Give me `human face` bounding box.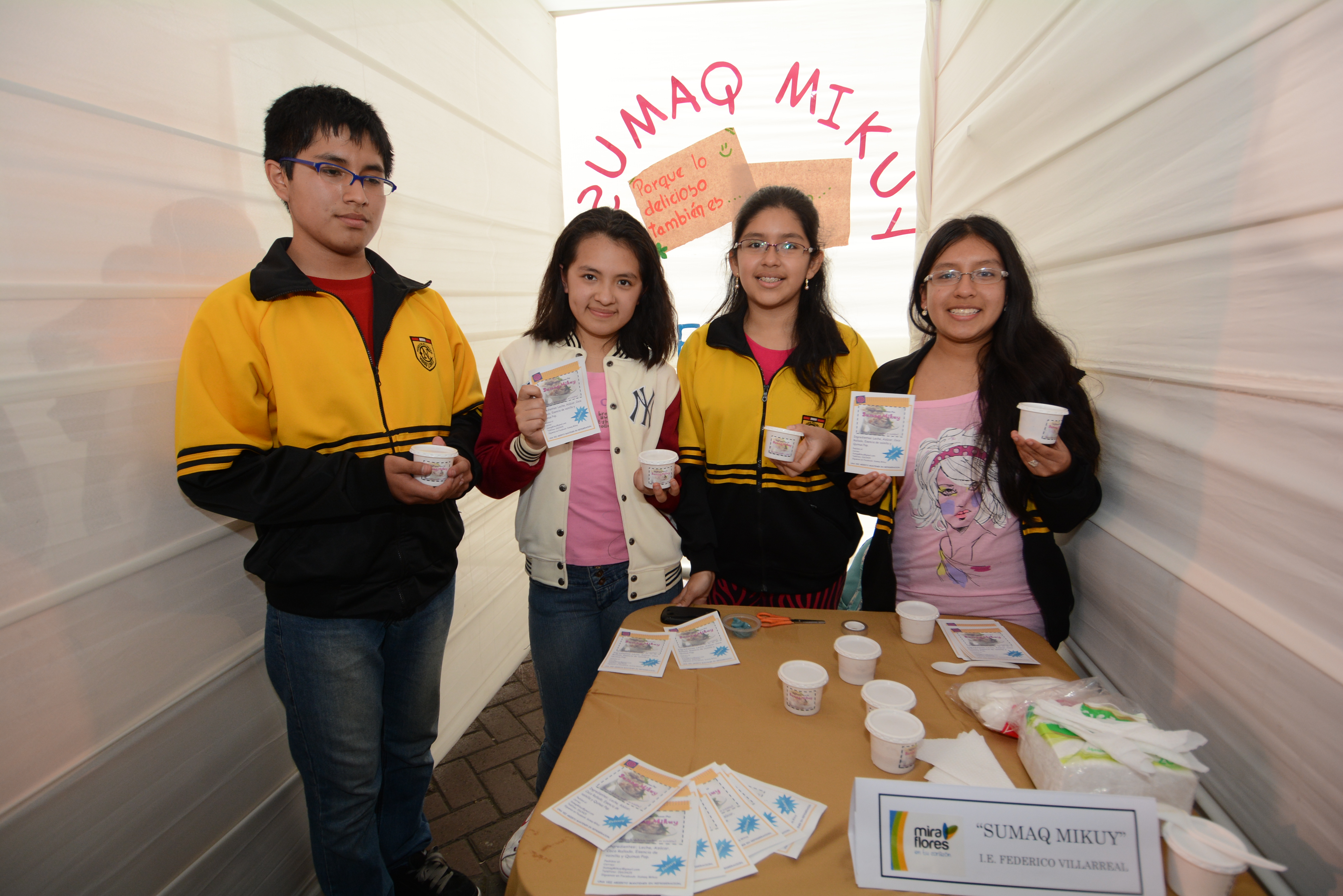
bbox=(86, 37, 116, 74).
